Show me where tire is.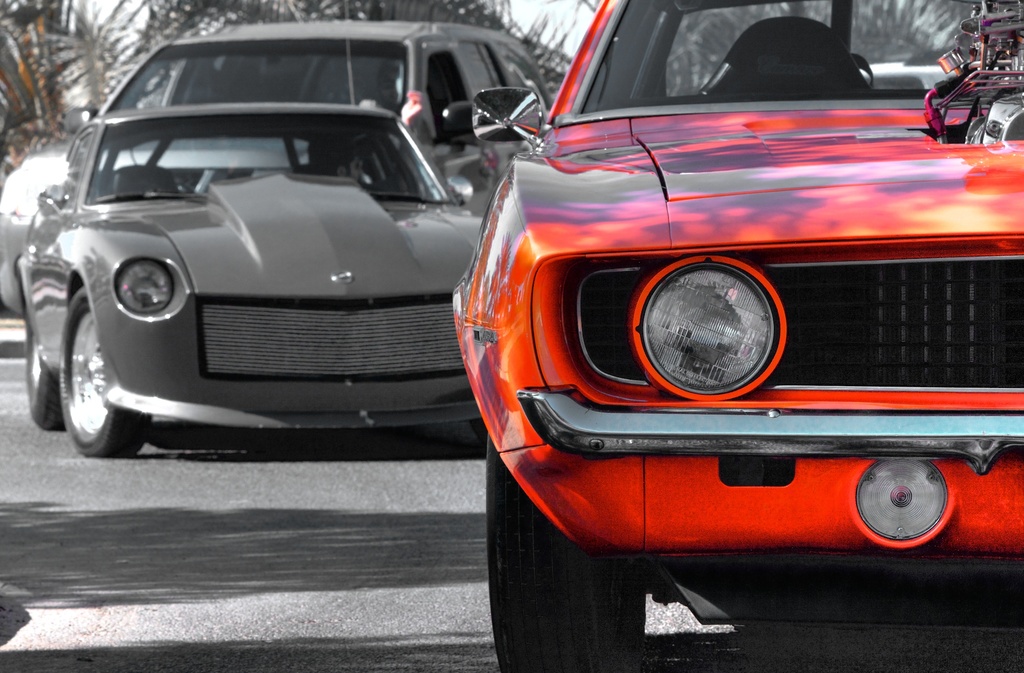
tire is at bbox=[27, 292, 71, 432].
